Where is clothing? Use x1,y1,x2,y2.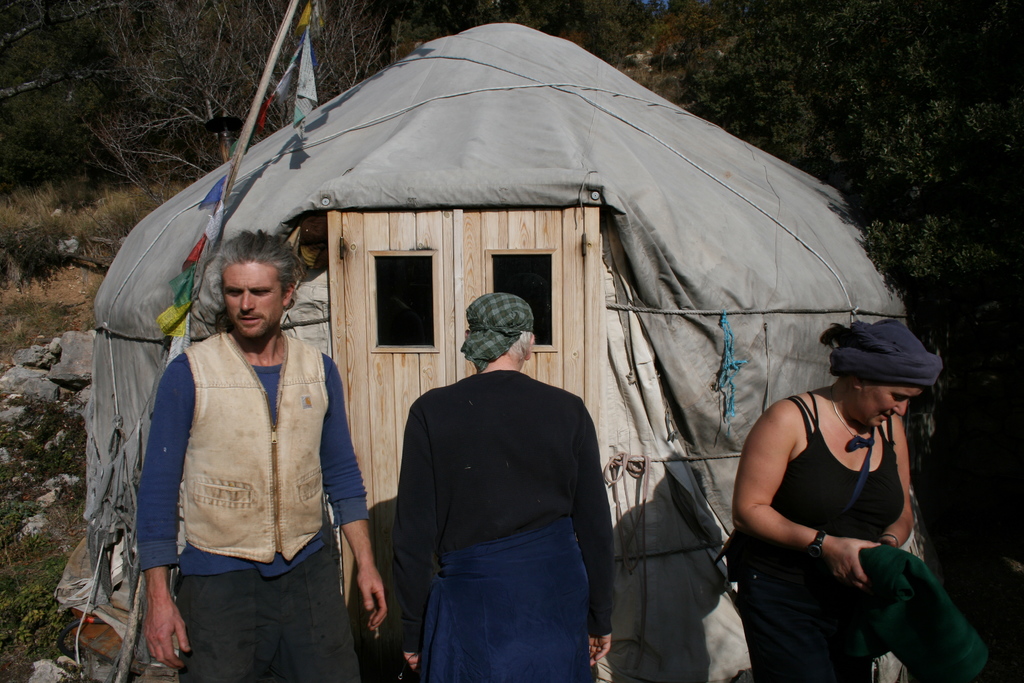
390,369,614,682.
